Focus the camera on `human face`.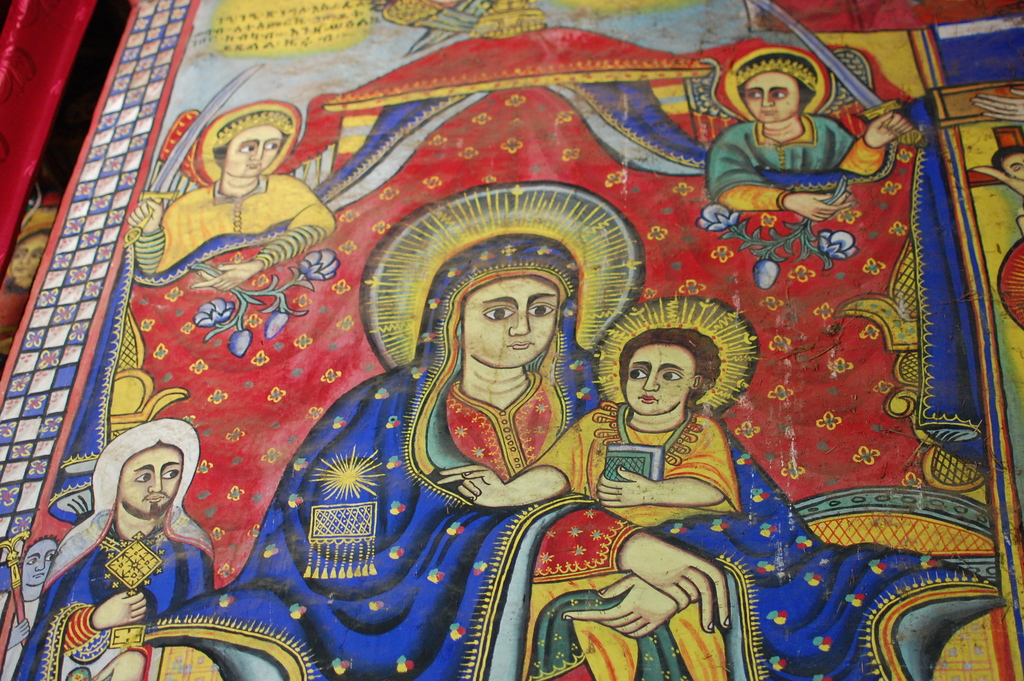
Focus region: (228, 133, 286, 174).
